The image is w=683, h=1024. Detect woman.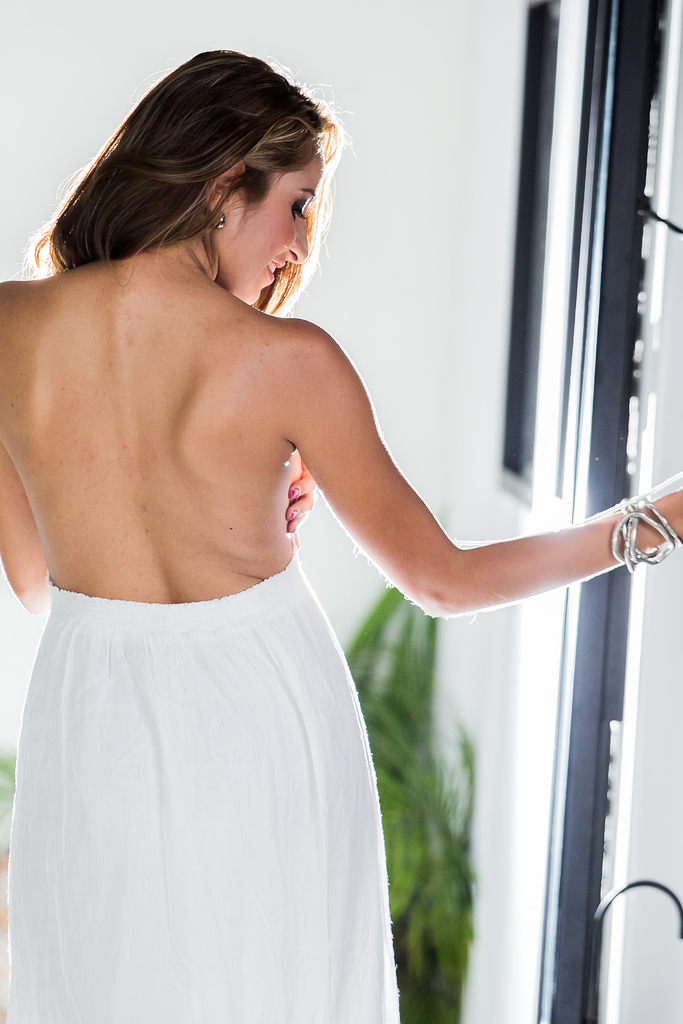
Detection: 0/65/613/993.
